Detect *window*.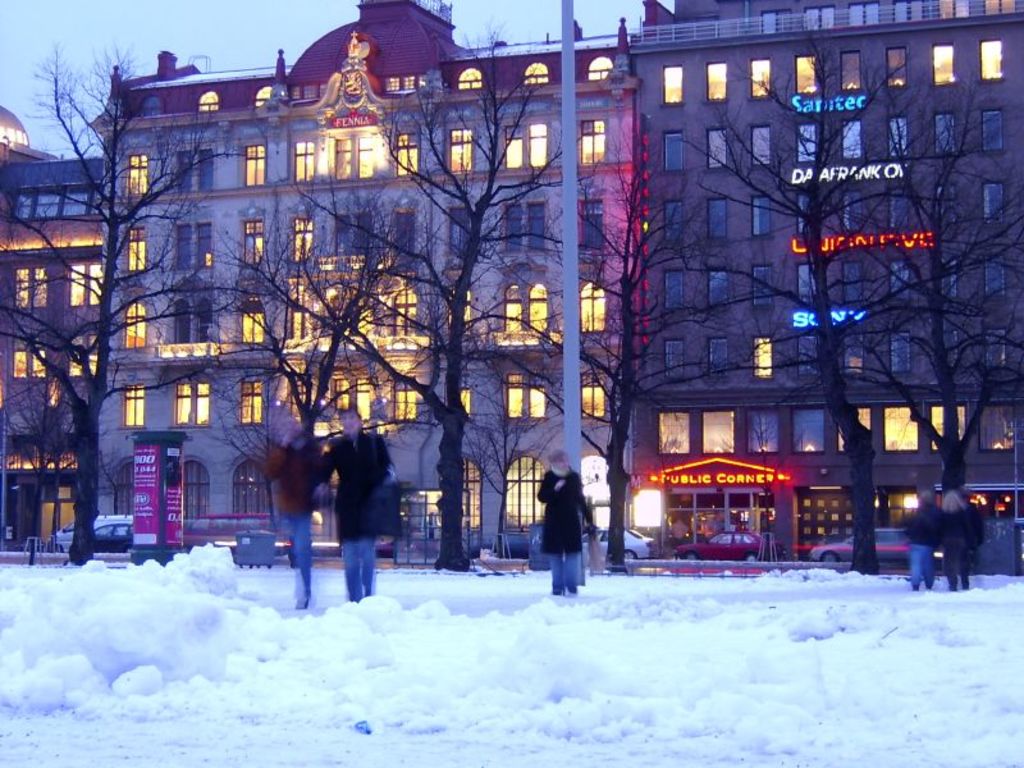
Detected at <box>458,383,470,416</box>.
